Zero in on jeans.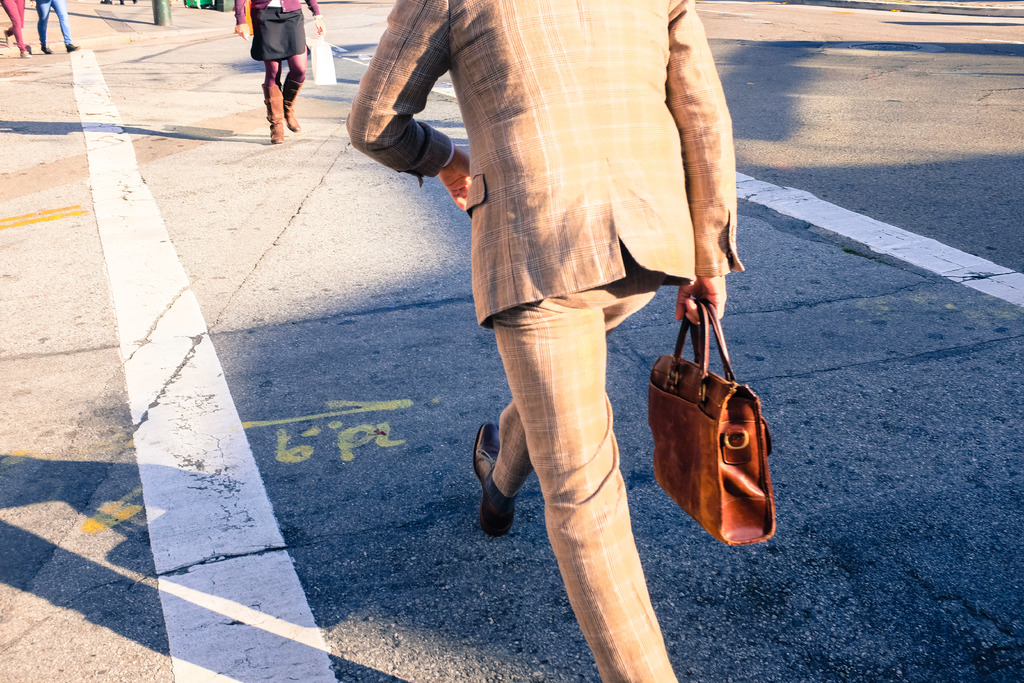
Zeroed in: bbox=[36, 0, 75, 50].
